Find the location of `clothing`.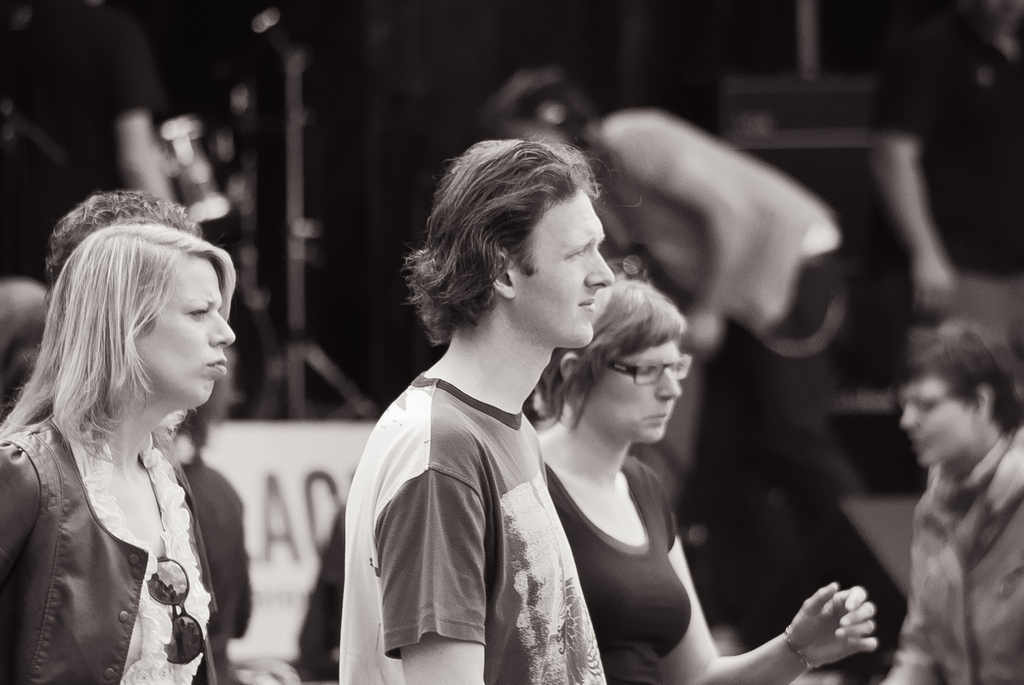
Location: 0:416:219:684.
